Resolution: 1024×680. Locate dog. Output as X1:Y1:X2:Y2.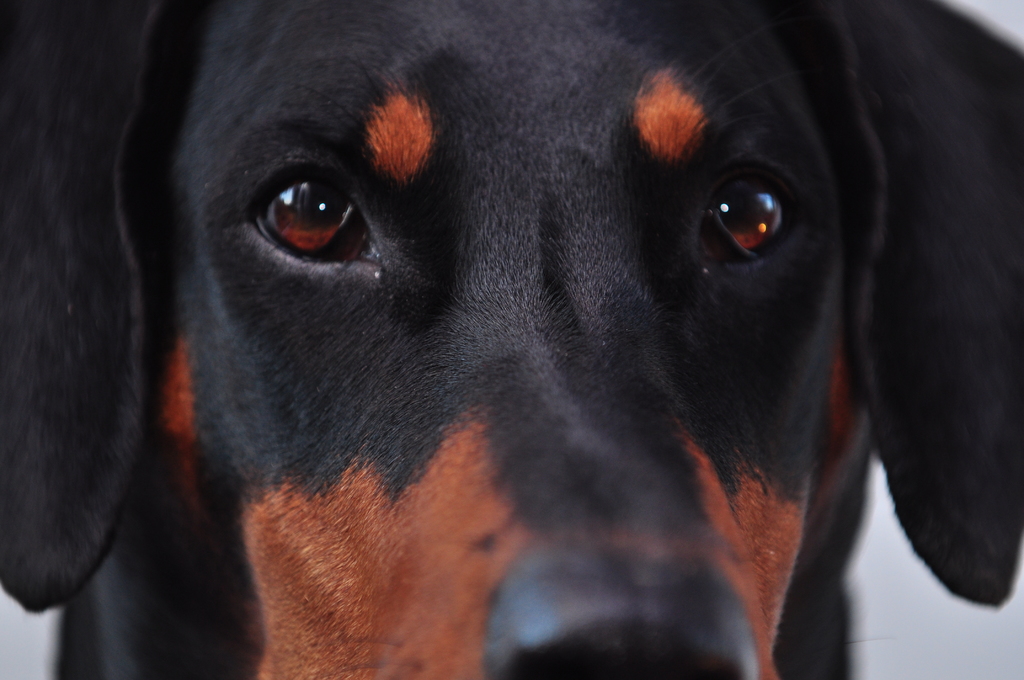
0:0:1023:679.
